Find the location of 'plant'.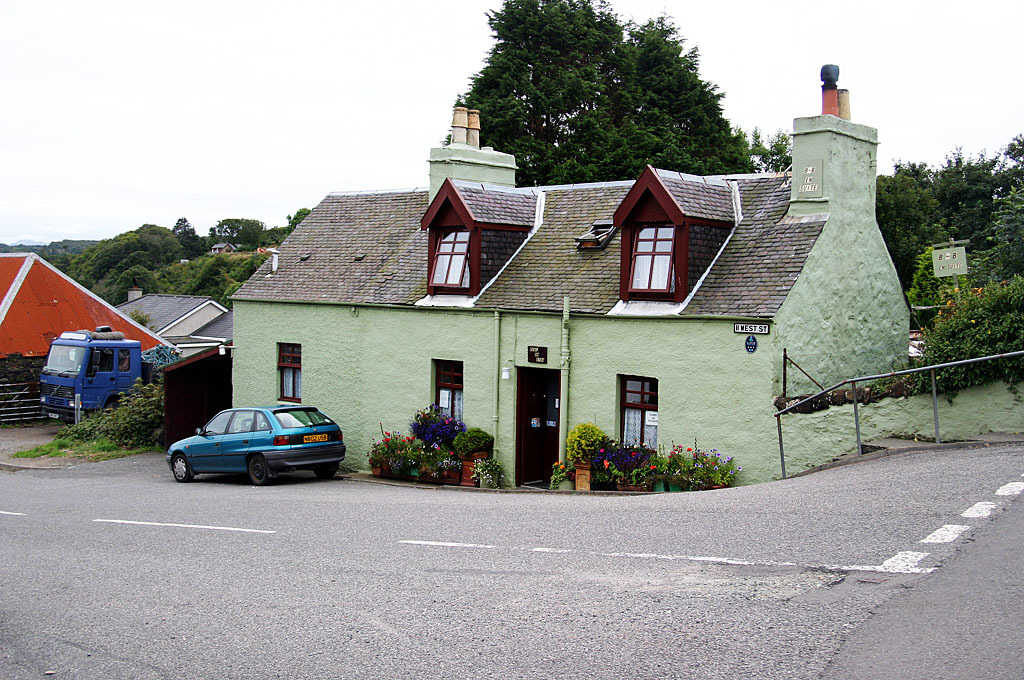
Location: select_region(467, 454, 502, 486).
